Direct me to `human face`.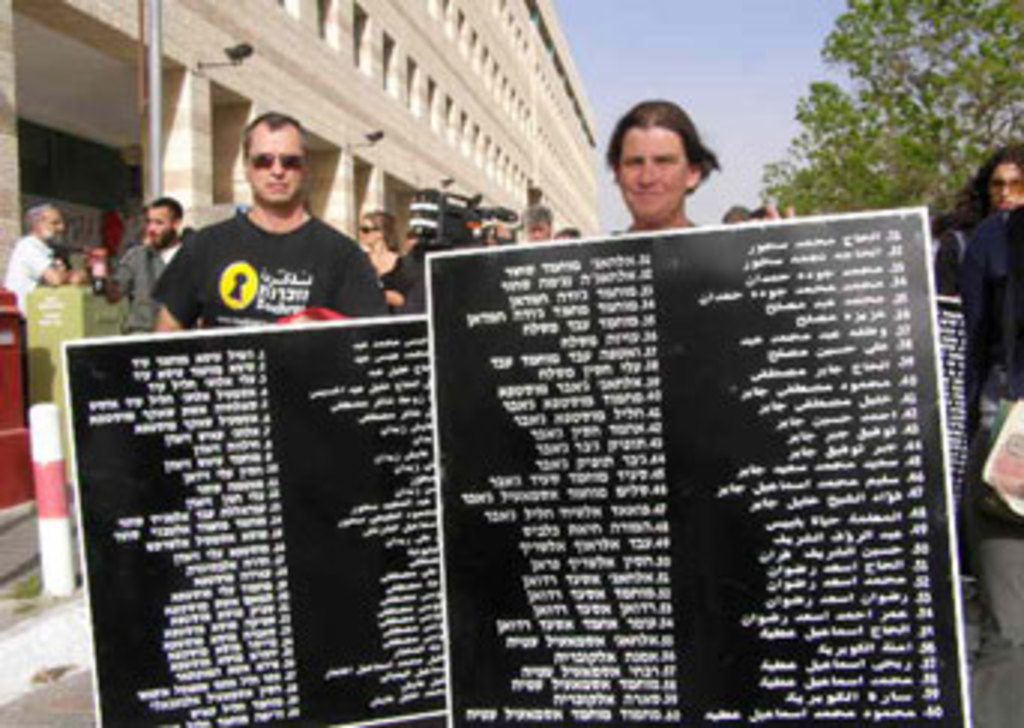
Direction: pyautogui.locateOnScreen(356, 204, 383, 255).
